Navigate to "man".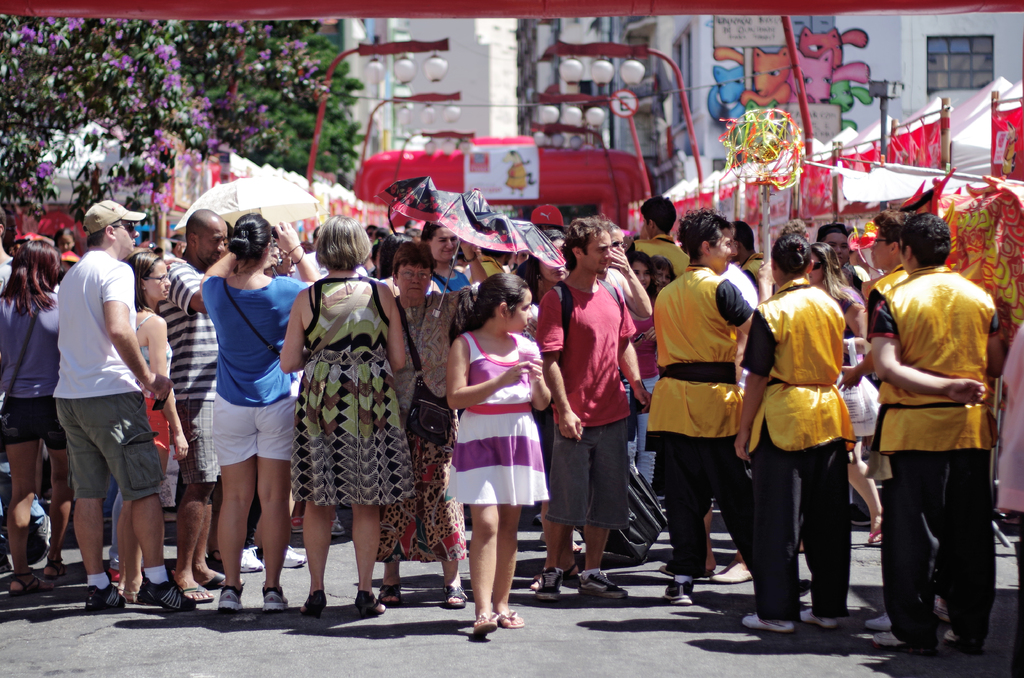
Navigation target: rect(37, 186, 178, 643).
